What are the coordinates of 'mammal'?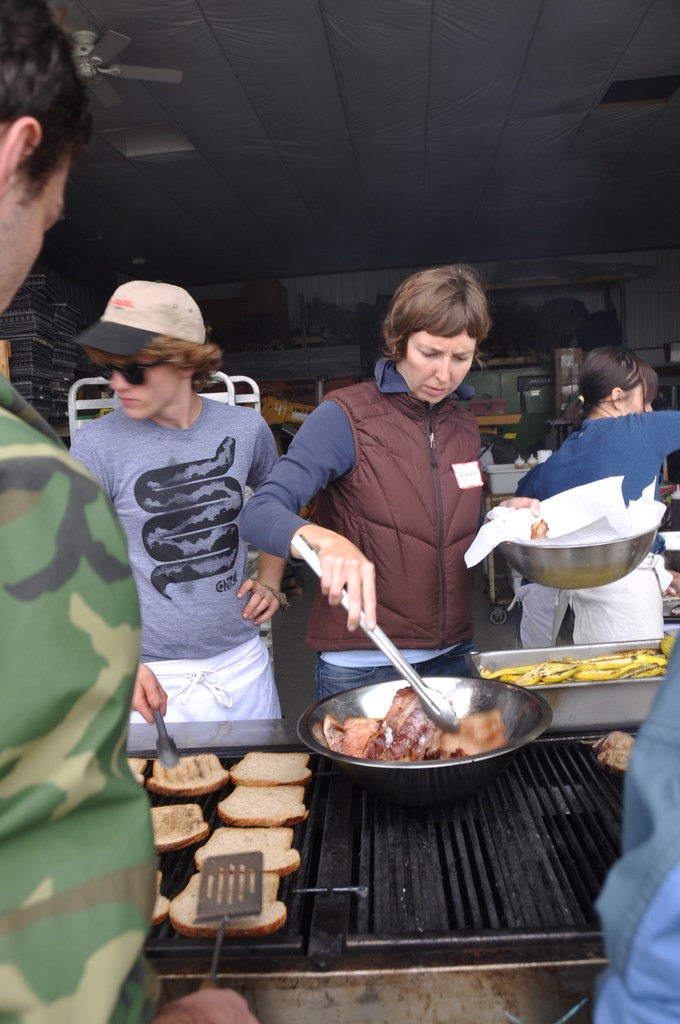
508:333:679:648.
